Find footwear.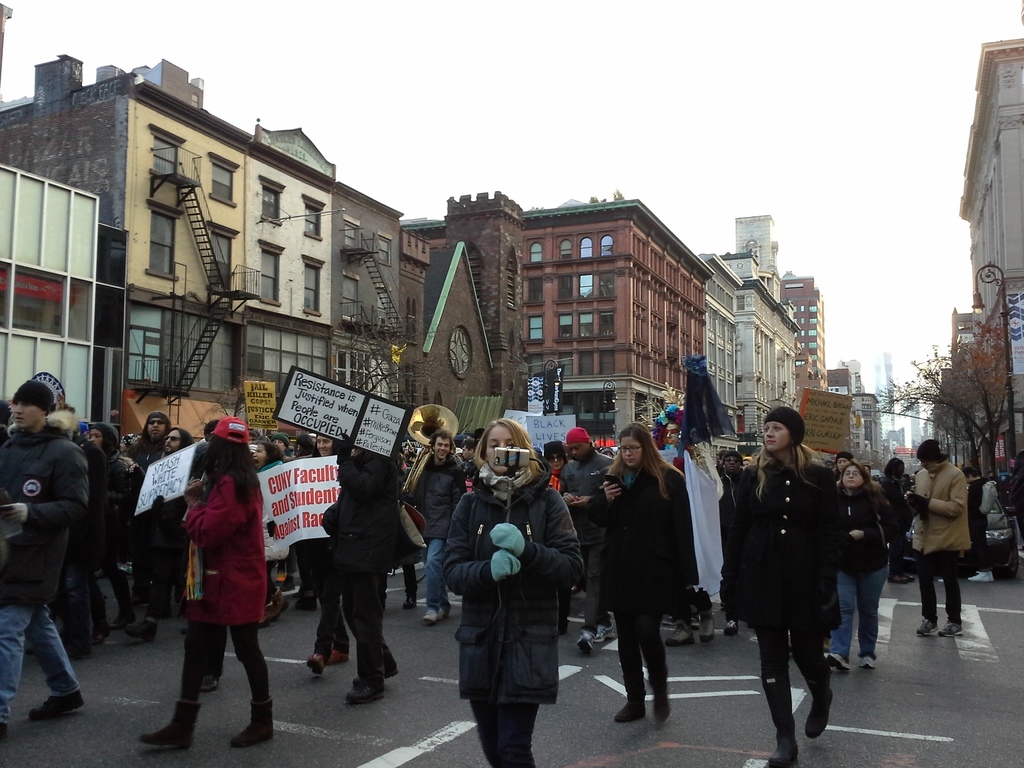
{"left": 862, "top": 656, "right": 874, "bottom": 671}.
